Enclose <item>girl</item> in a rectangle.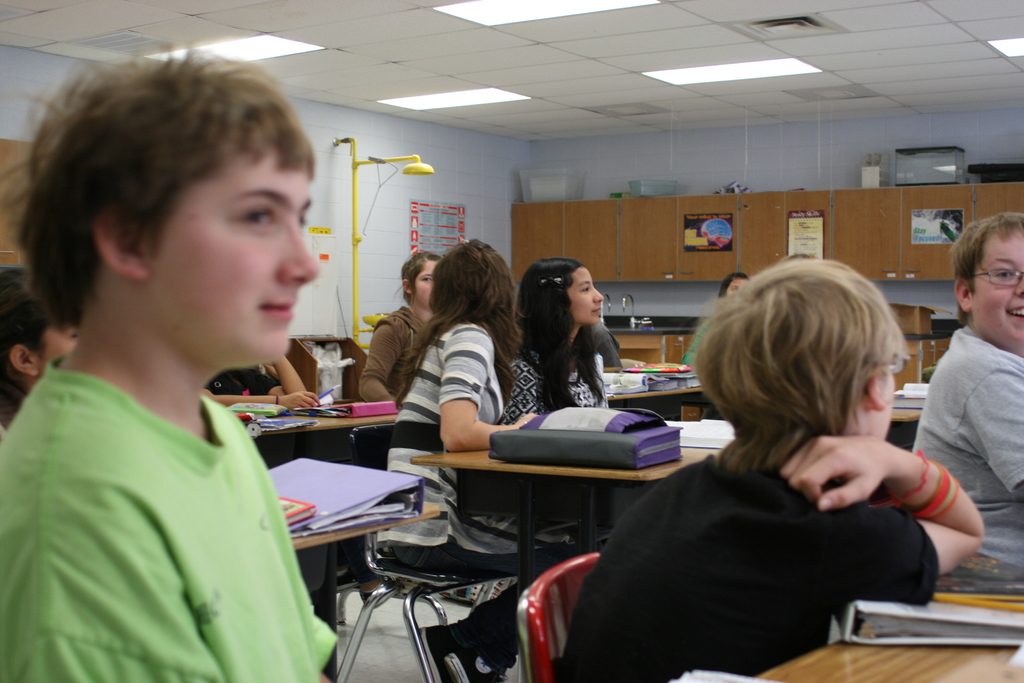
box=[499, 257, 614, 424].
